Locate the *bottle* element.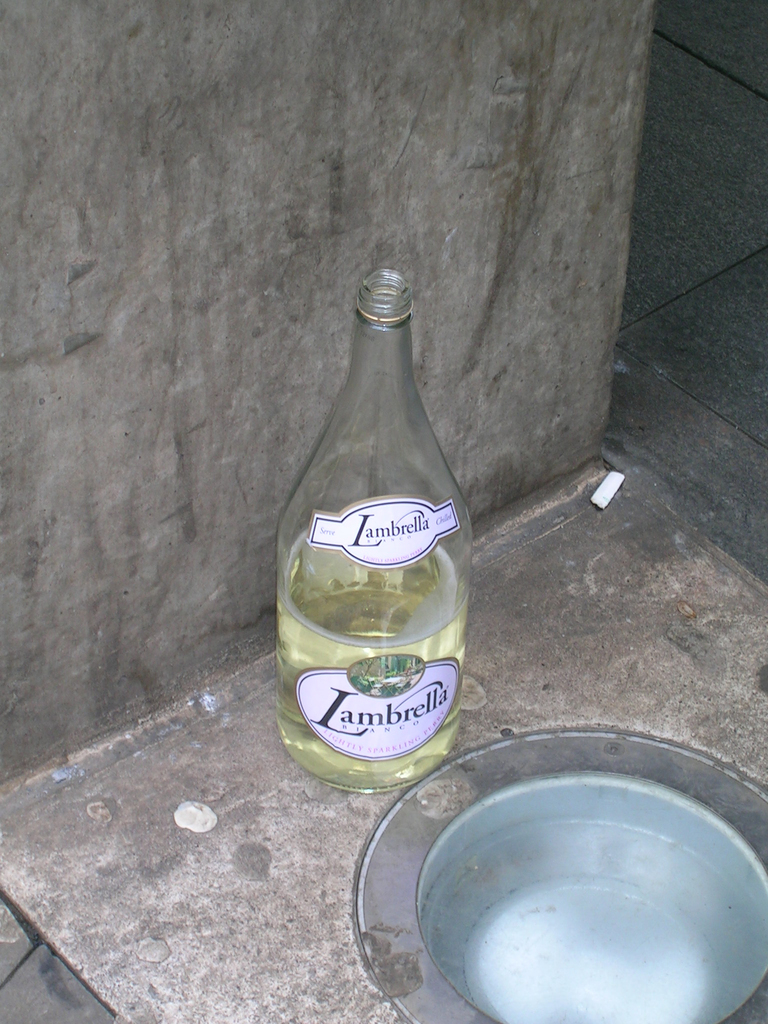
Element bbox: 262,266,484,783.
